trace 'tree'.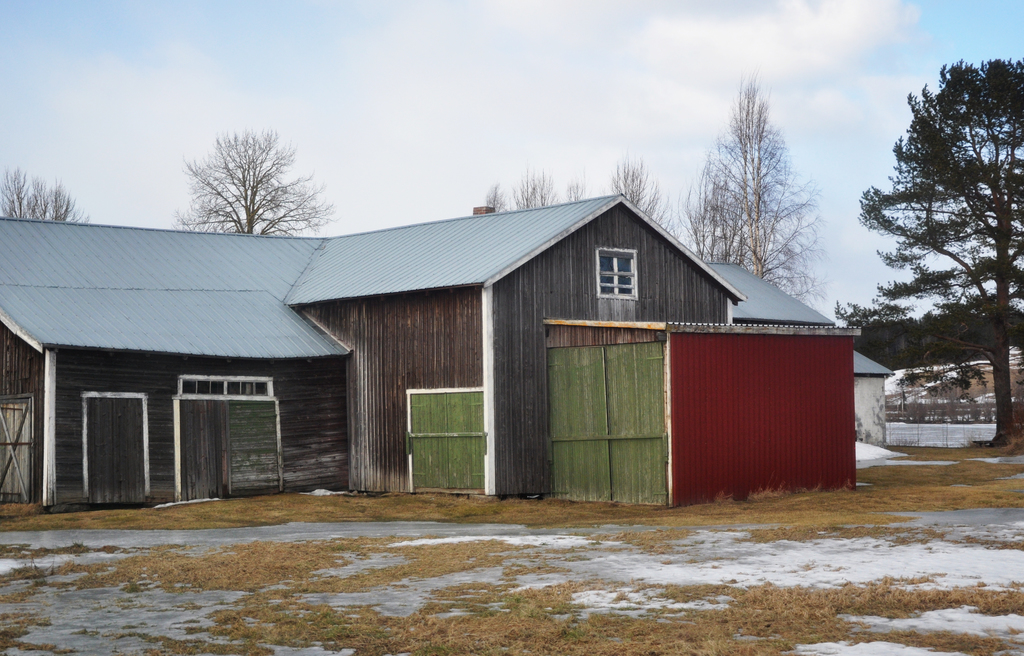
Traced to (x1=677, y1=71, x2=831, y2=303).
